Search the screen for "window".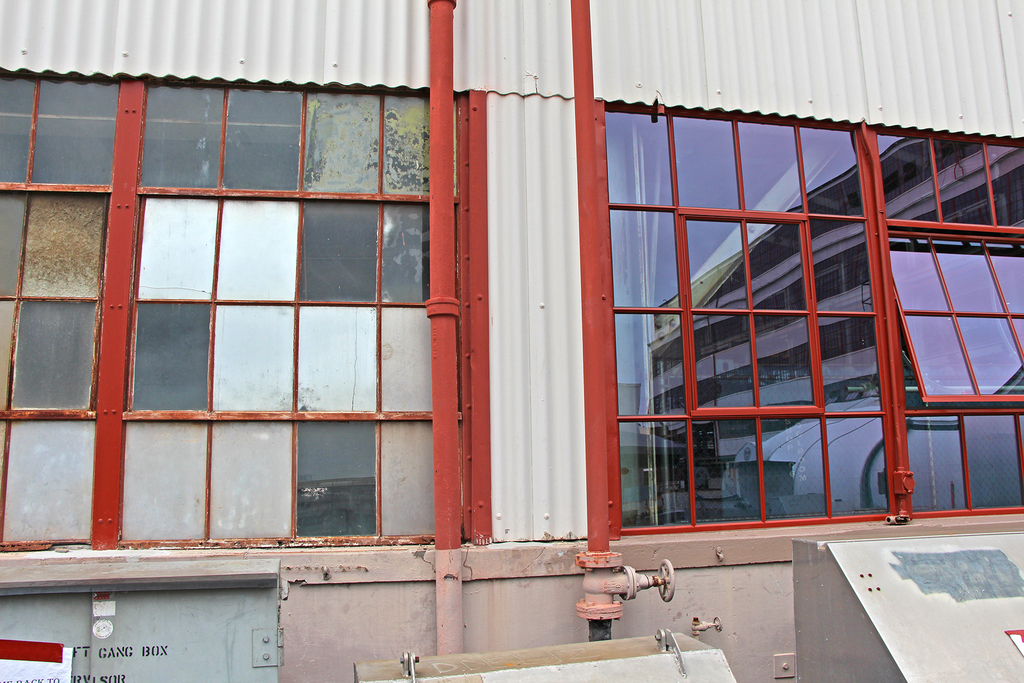
Found at <bbox>869, 124, 1023, 519</bbox>.
